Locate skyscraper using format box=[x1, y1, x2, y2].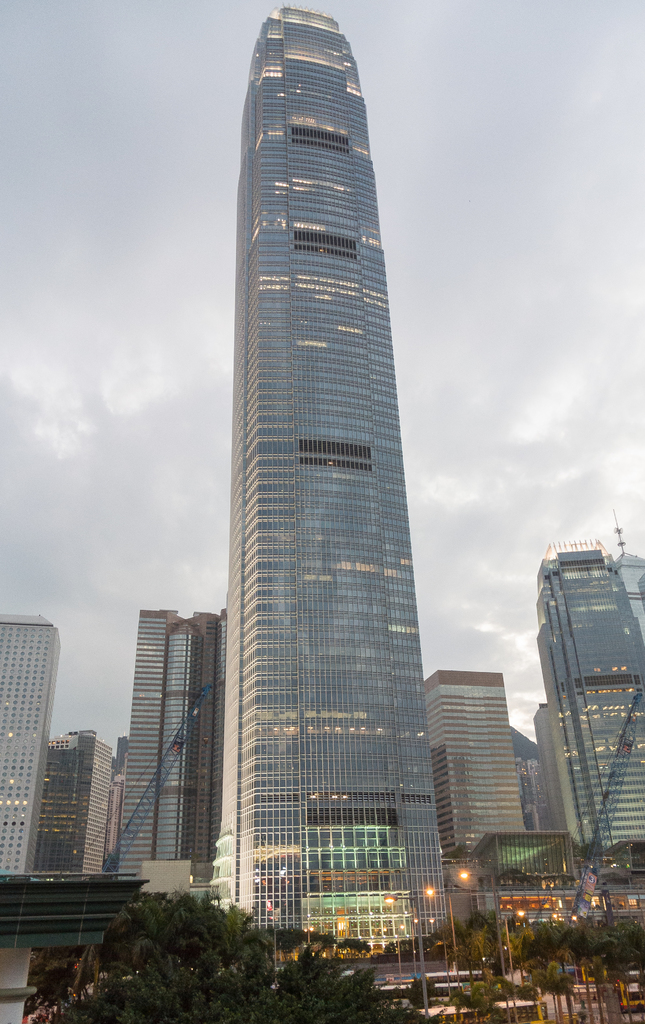
box=[29, 732, 113, 876].
